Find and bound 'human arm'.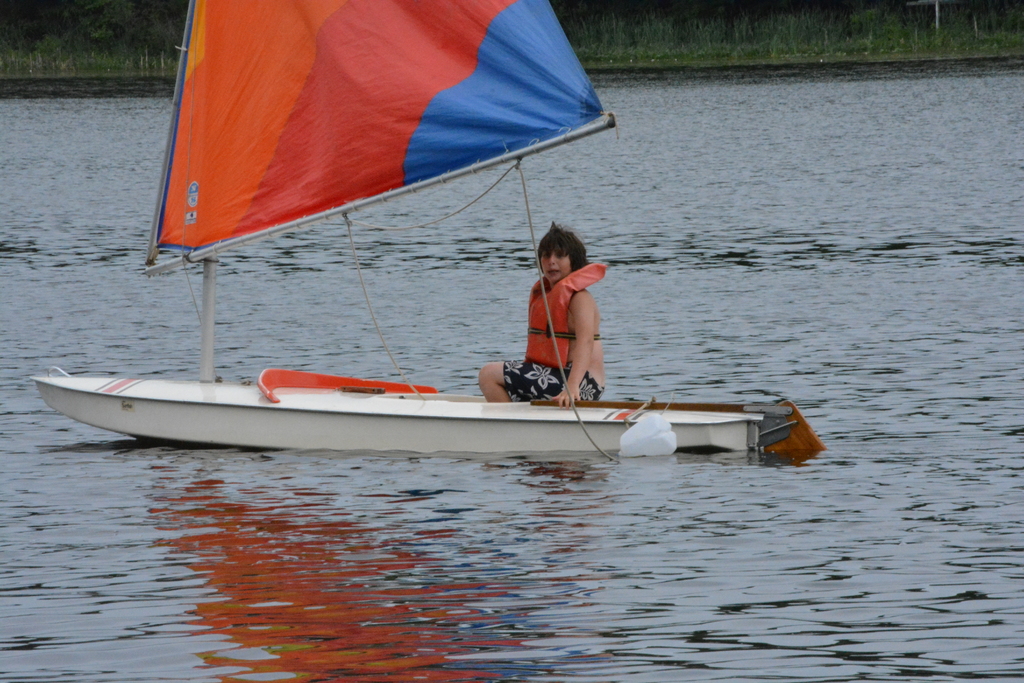
Bound: 544:292:591:414.
